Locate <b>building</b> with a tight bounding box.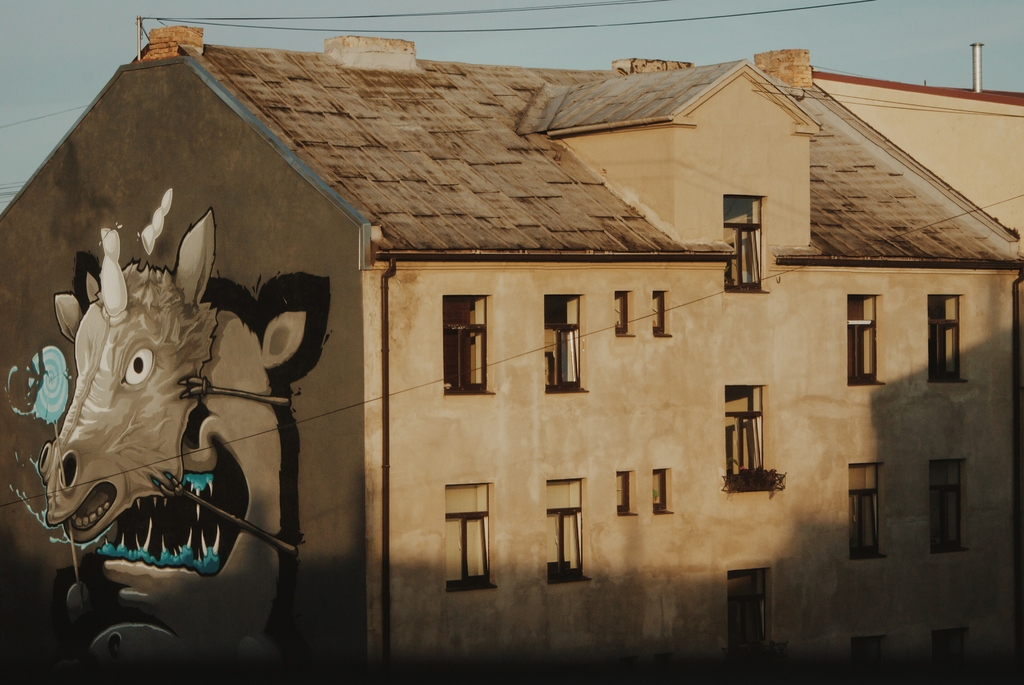
{"x1": 0, "y1": 25, "x2": 1023, "y2": 684}.
